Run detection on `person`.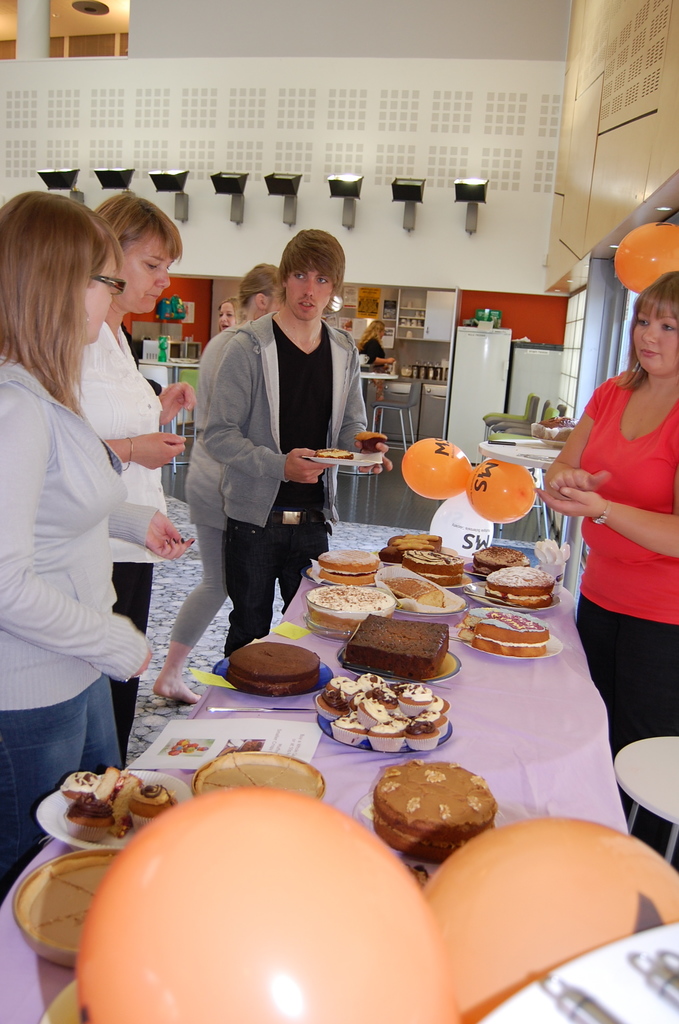
Result: 78/192/195/774.
